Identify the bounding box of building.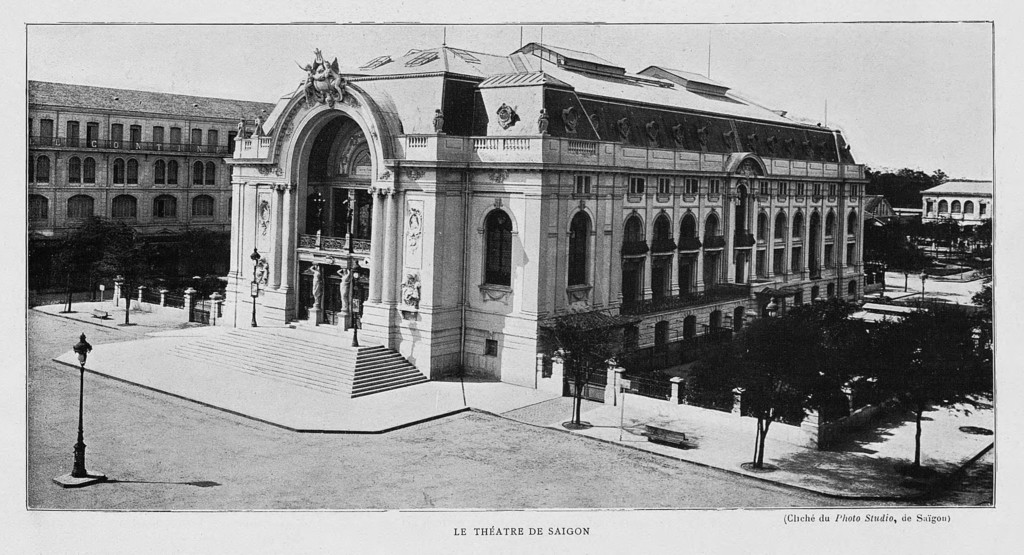
174, 38, 876, 396.
